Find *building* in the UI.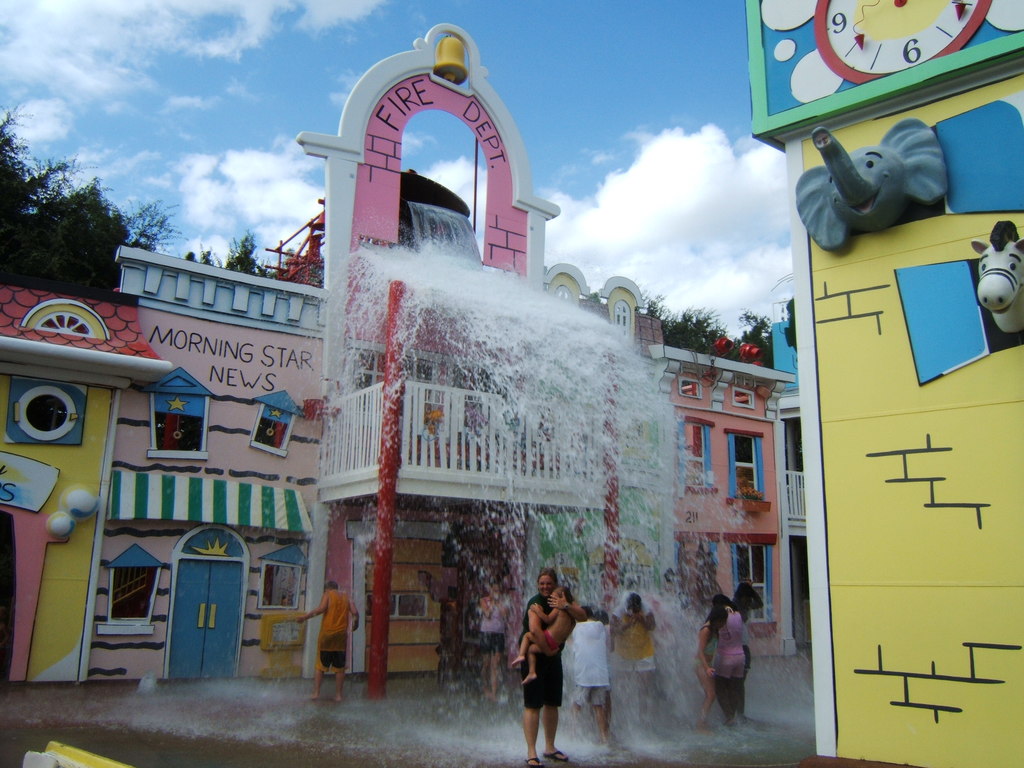
UI element at select_region(751, 0, 1023, 764).
